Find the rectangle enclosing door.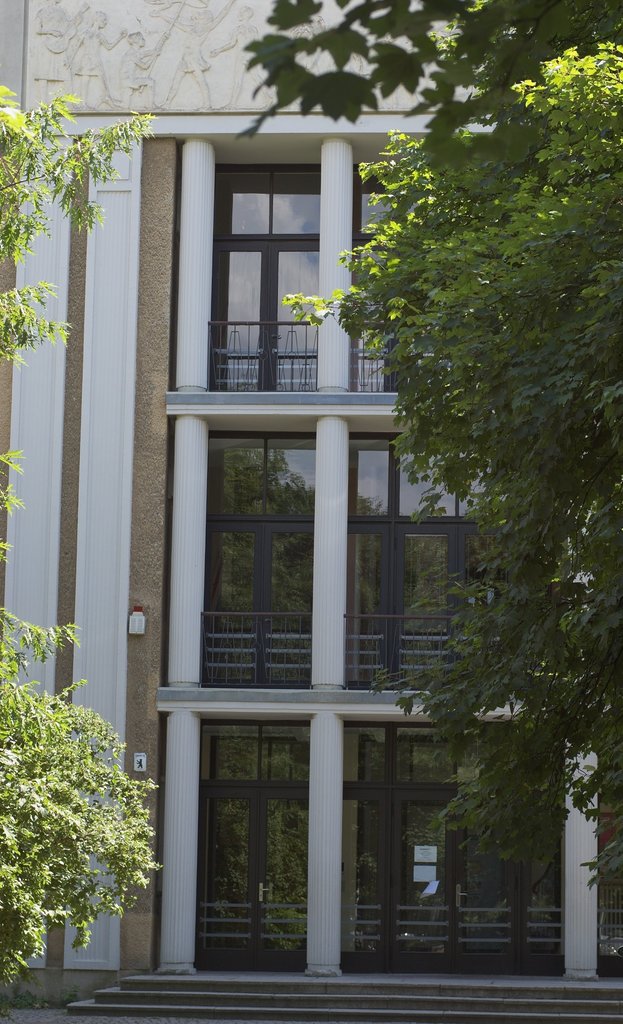
[left=392, top=788, right=517, bottom=974].
